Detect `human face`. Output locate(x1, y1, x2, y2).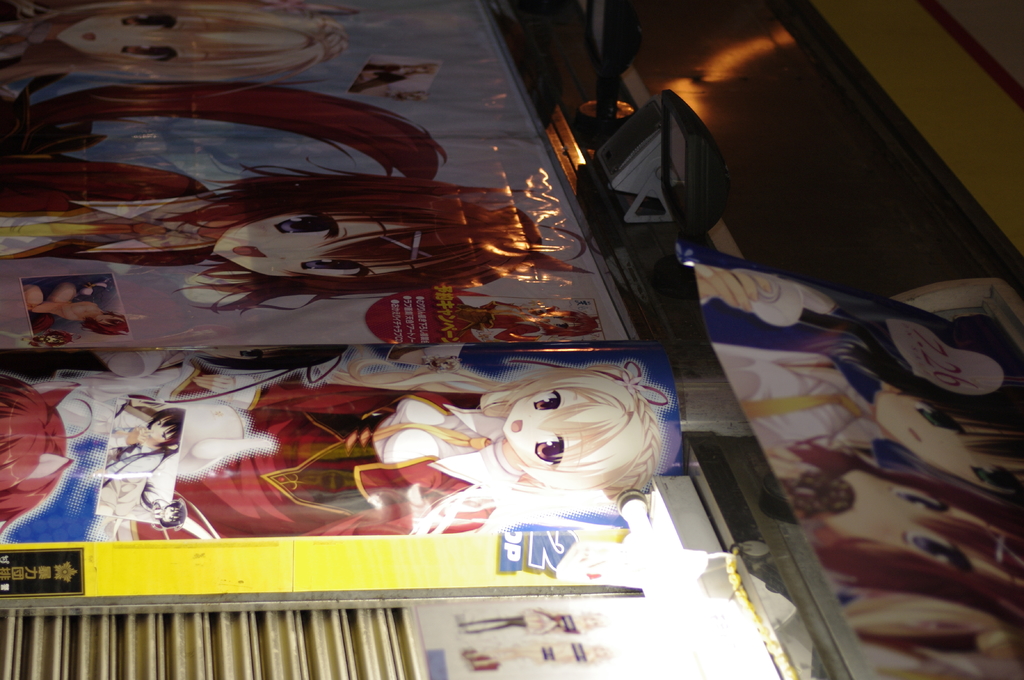
locate(60, 9, 216, 65).
